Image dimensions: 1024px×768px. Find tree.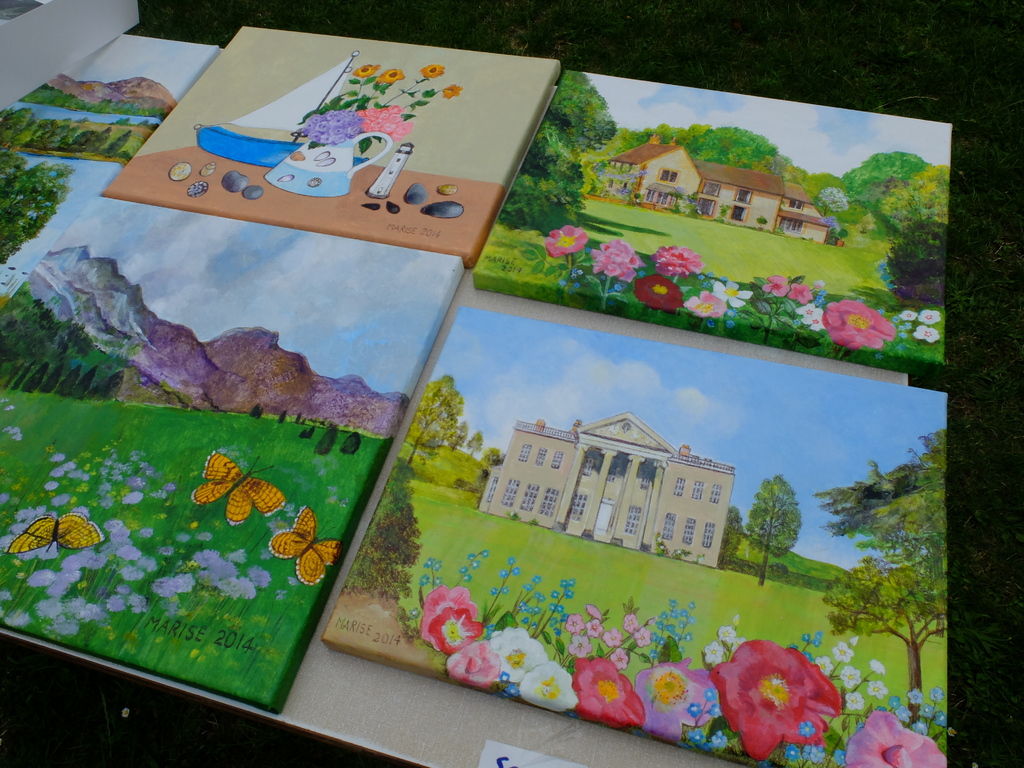
[484, 447, 504, 484].
